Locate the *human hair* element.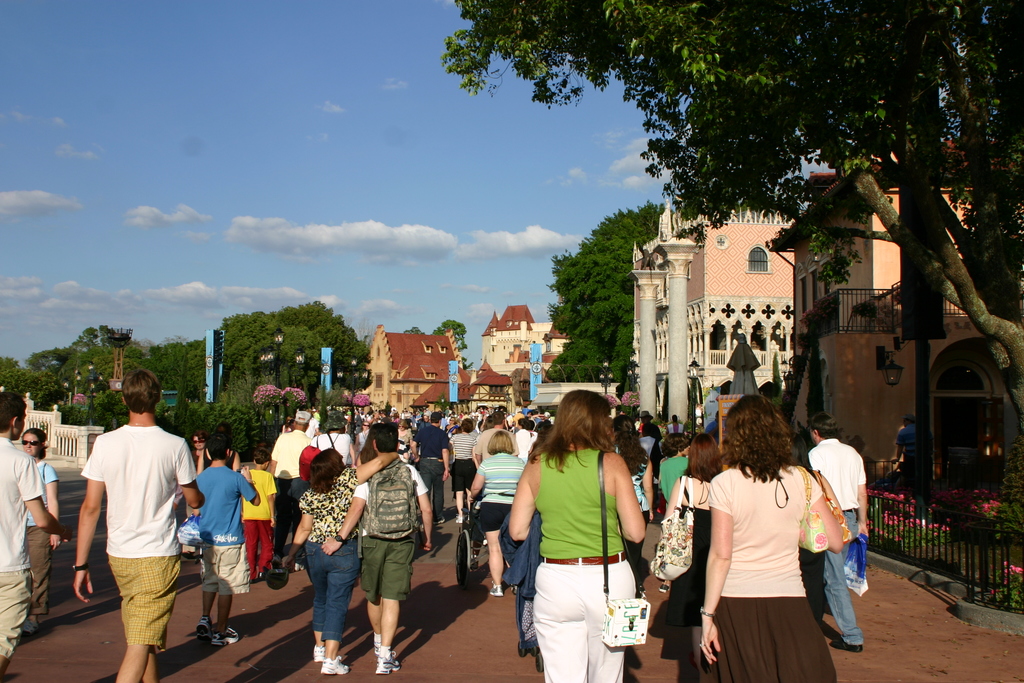
Element bbox: <region>193, 429, 204, 443</region>.
